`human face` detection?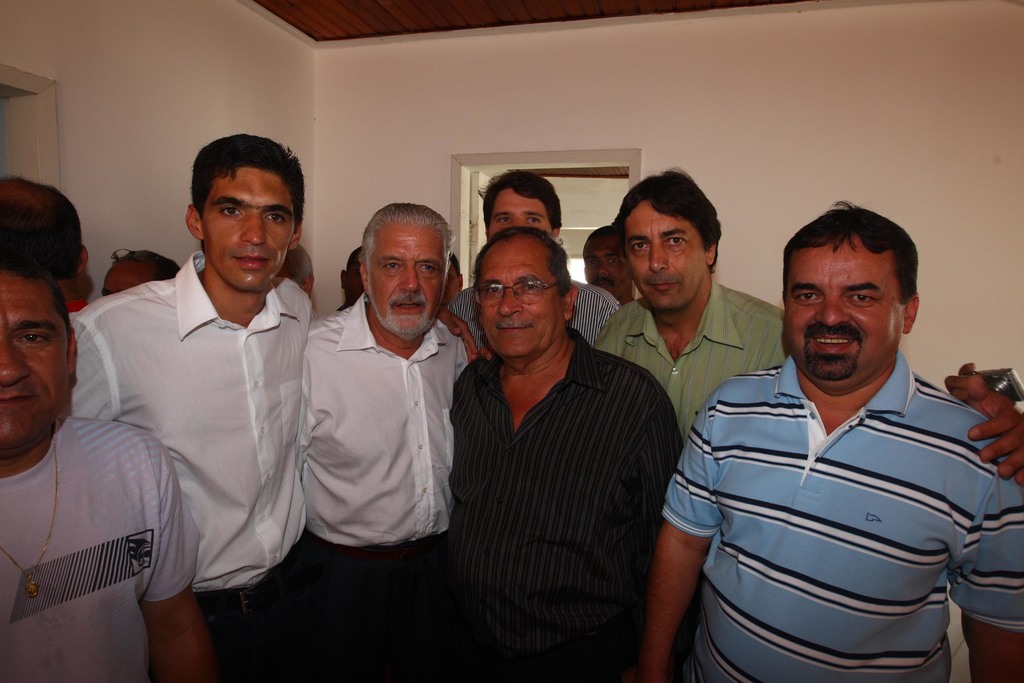
pyautogui.locateOnScreen(478, 239, 557, 357)
